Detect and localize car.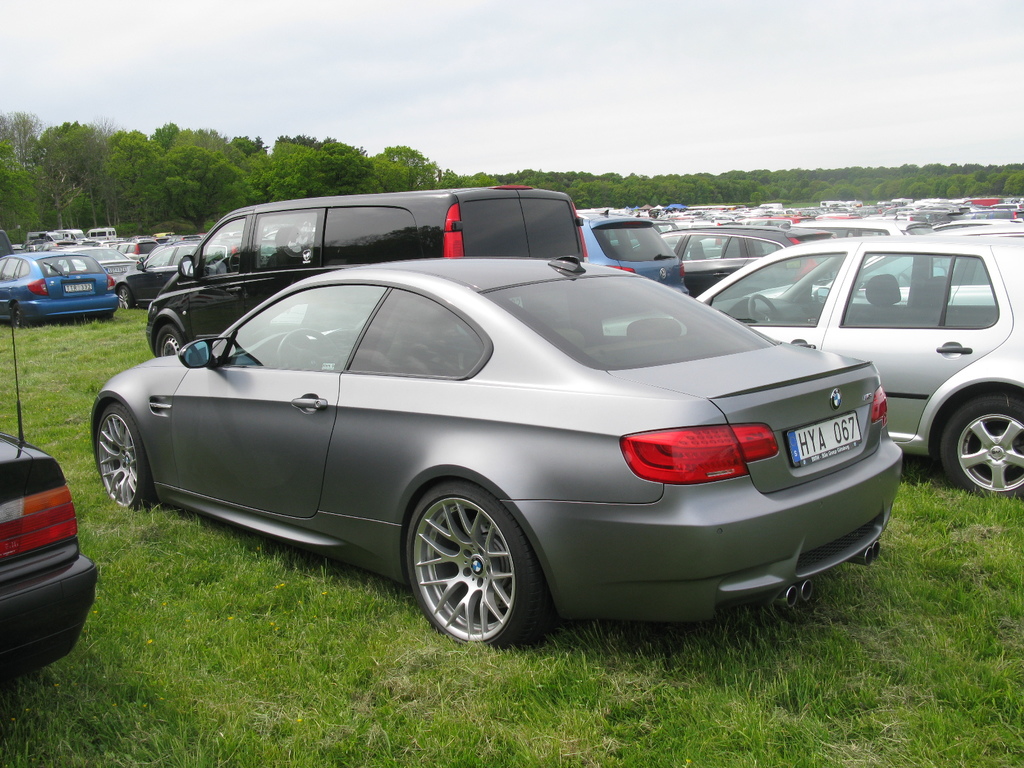
Localized at detection(580, 214, 691, 296).
